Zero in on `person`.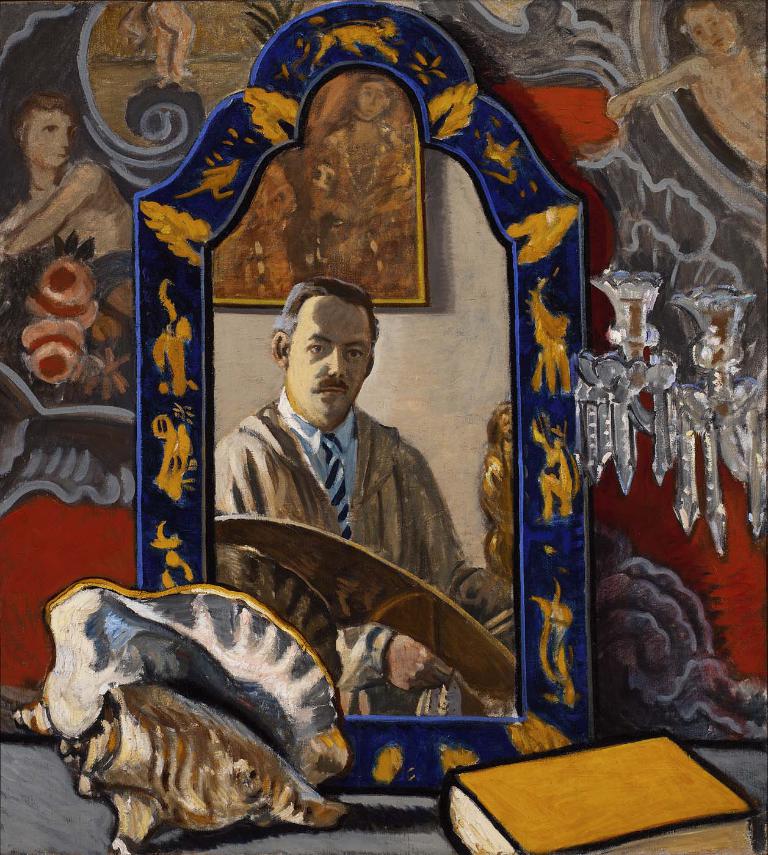
Zeroed in: [x1=0, y1=87, x2=138, y2=257].
